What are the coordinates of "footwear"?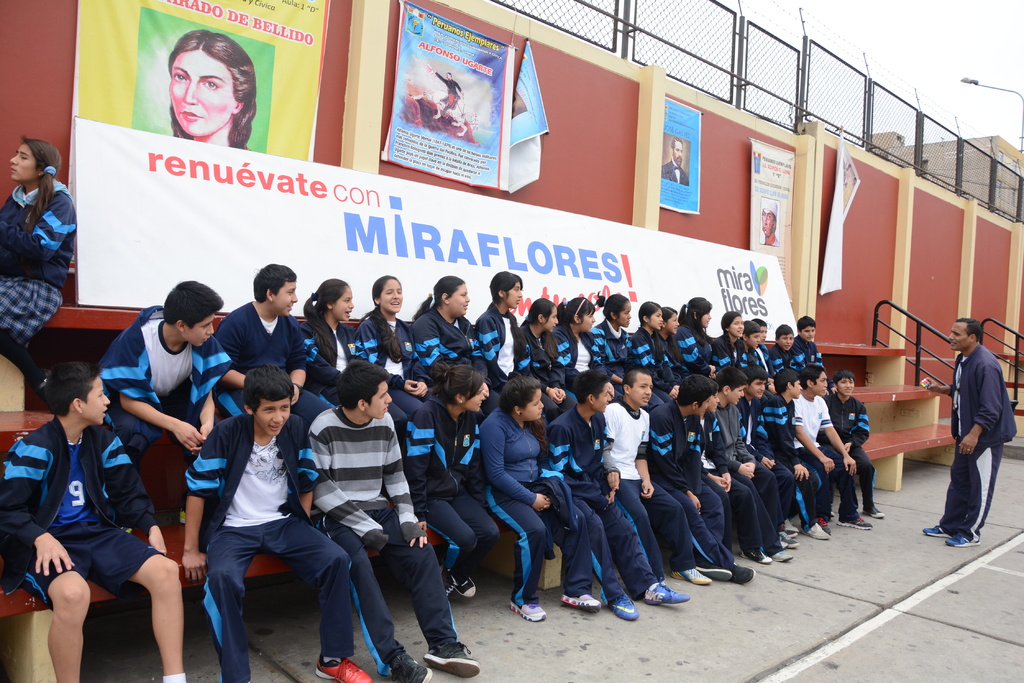
{"x1": 641, "y1": 578, "x2": 691, "y2": 607}.
